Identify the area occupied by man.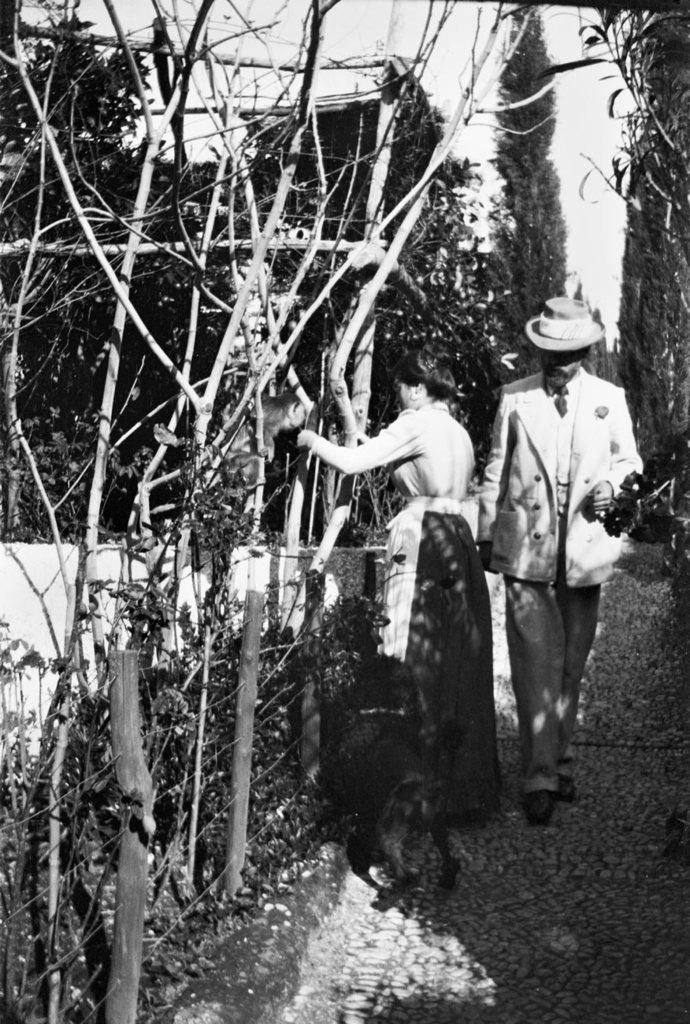
Area: {"x1": 479, "y1": 287, "x2": 647, "y2": 843}.
